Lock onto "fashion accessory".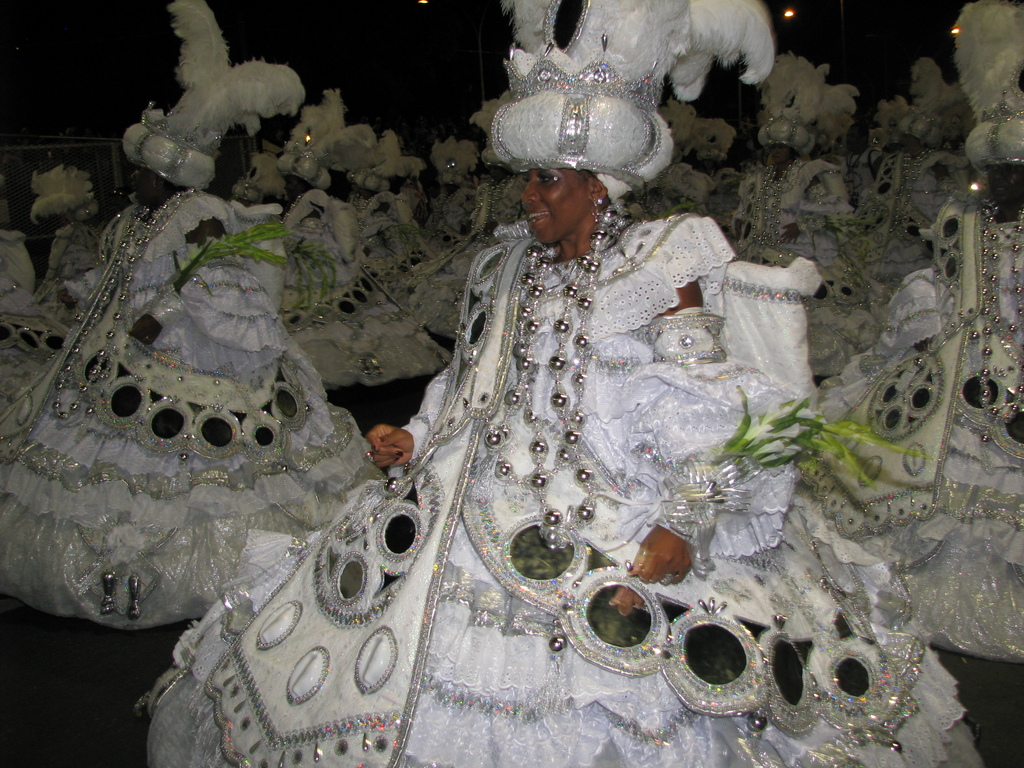
Locked: bbox=(60, 186, 186, 419).
